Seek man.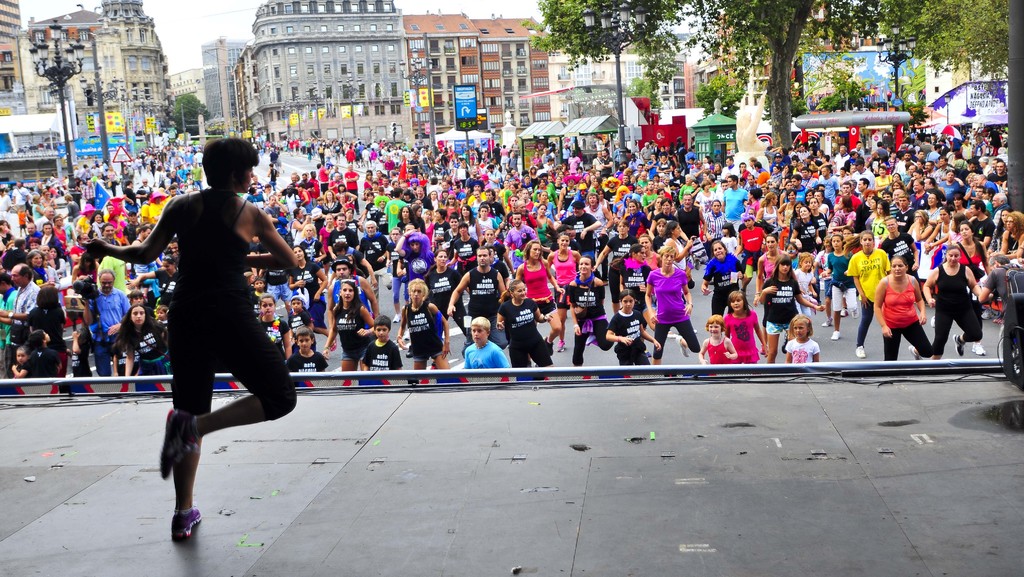
bbox(388, 190, 407, 229).
